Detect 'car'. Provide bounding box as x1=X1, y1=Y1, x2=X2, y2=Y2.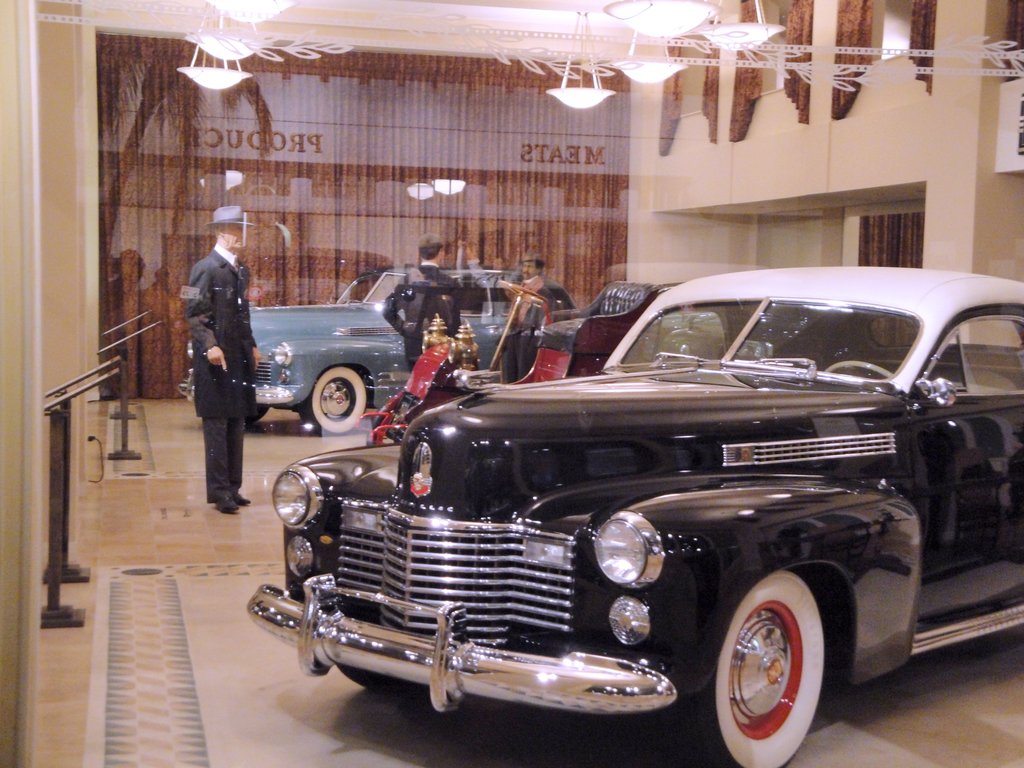
x1=175, y1=267, x2=558, y2=428.
